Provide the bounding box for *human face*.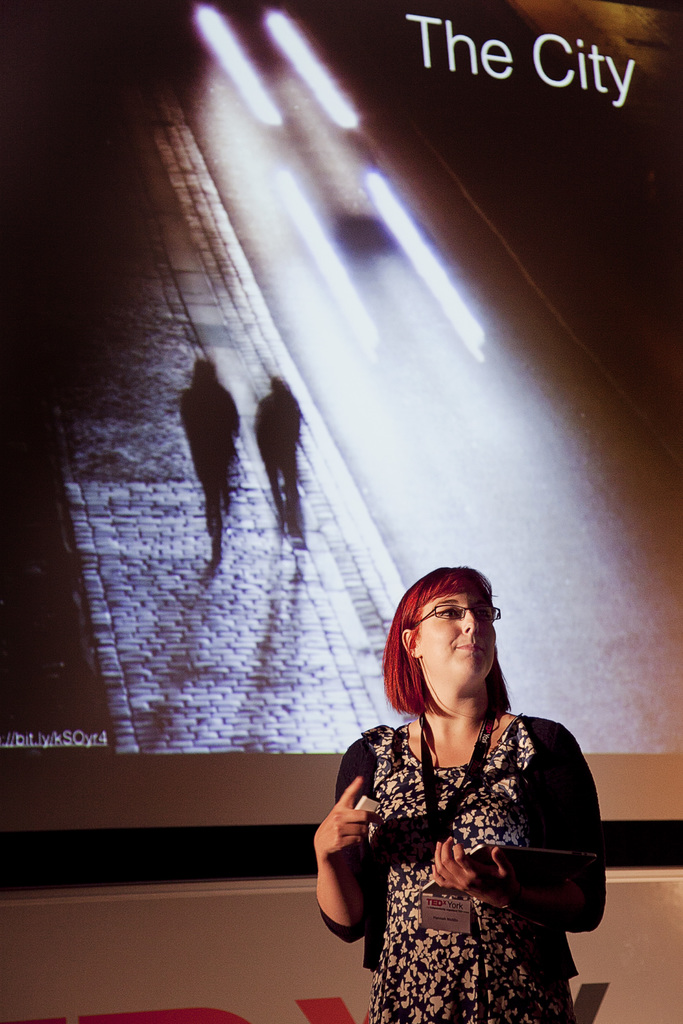
x1=418 y1=593 x2=497 y2=691.
